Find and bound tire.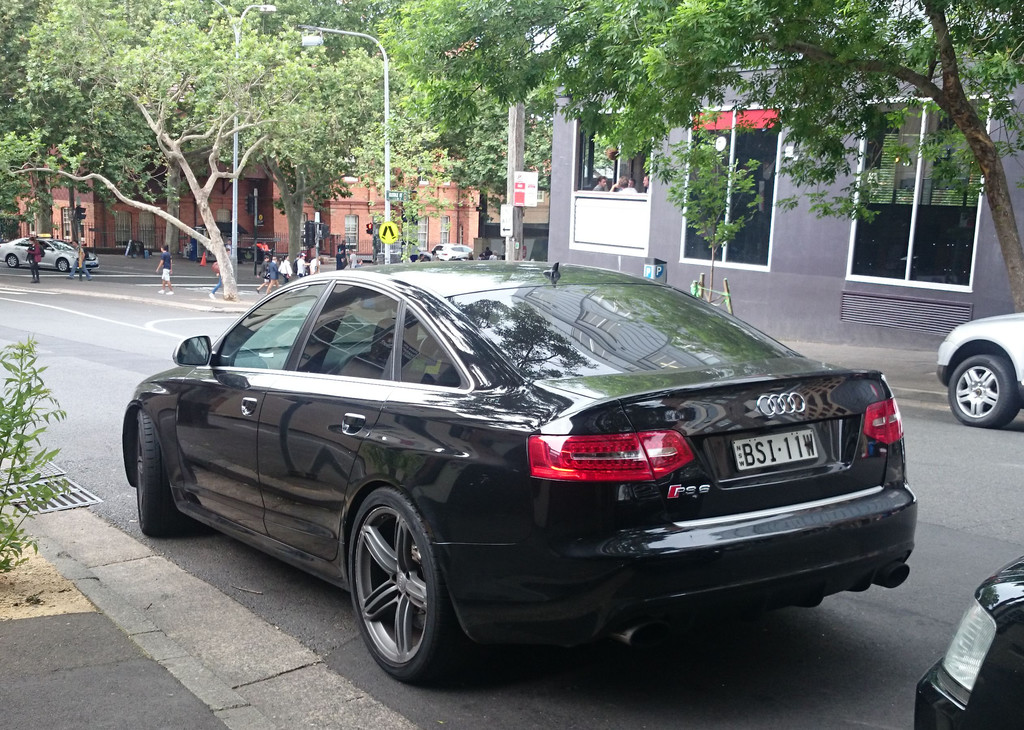
Bound: 57, 258, 67, 272.
